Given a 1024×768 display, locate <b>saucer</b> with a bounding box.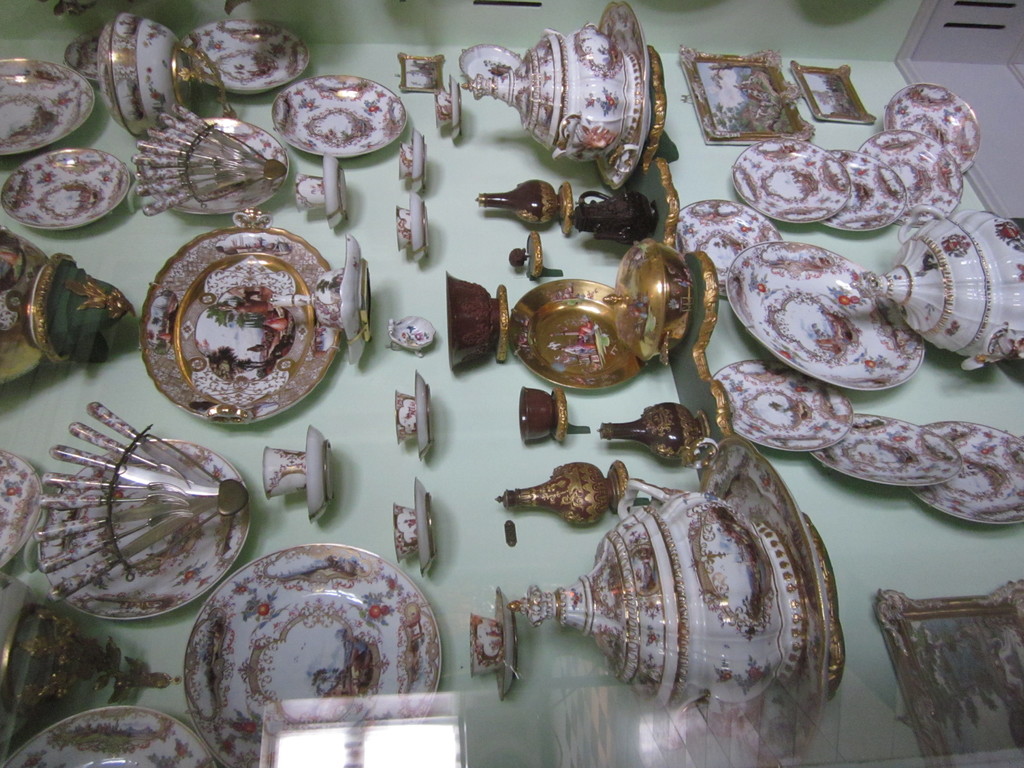
Located: crop(320, 150, 348, 228).
